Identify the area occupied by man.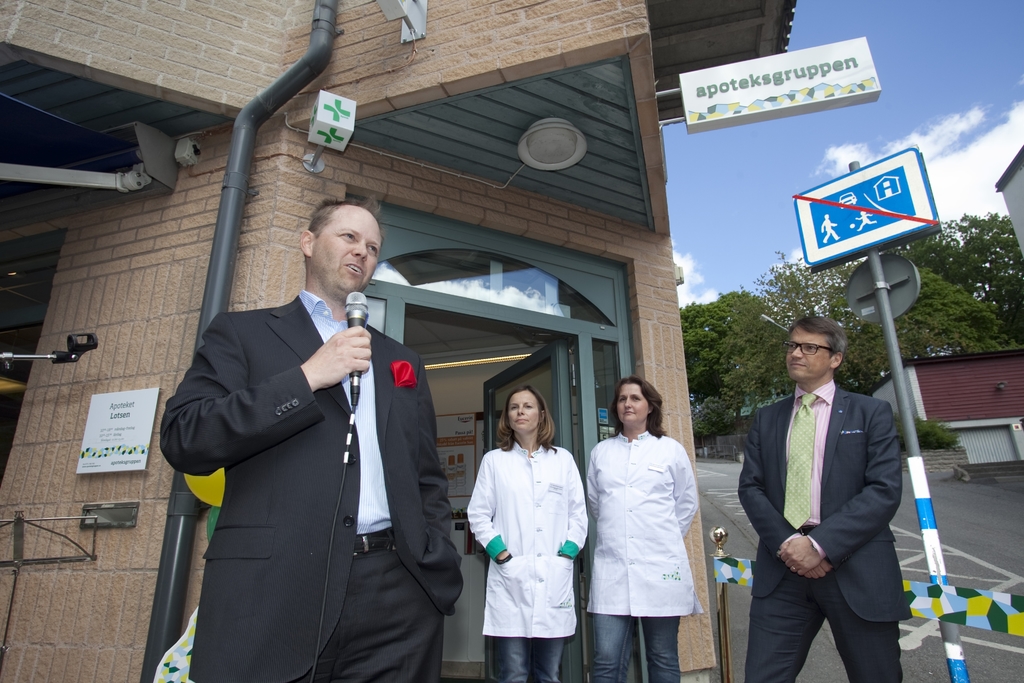
Area: detection(159, 195, 463, 682).
